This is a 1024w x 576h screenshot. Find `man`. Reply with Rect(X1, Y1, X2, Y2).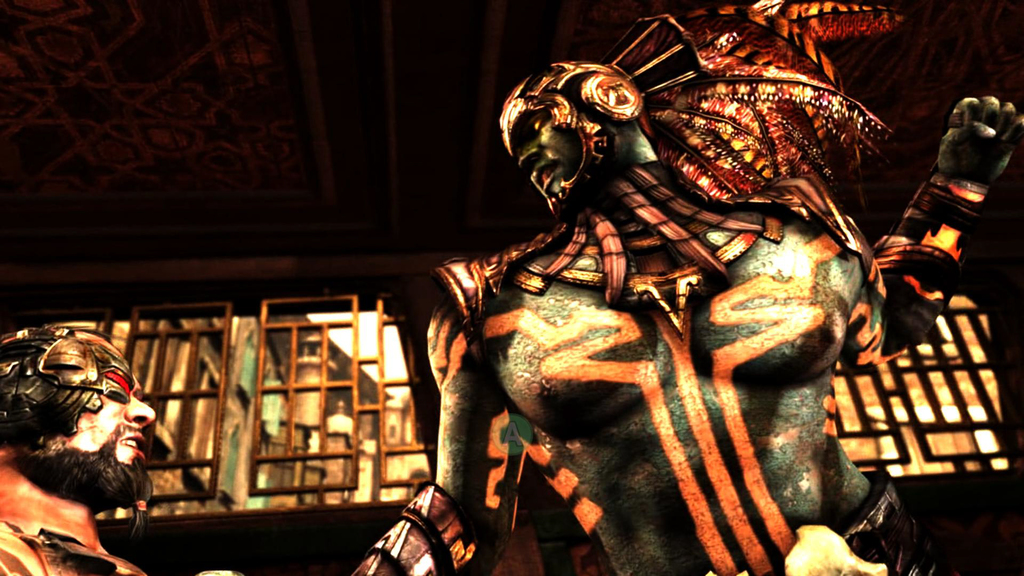
Rect(349, 51, 1023, 575).
